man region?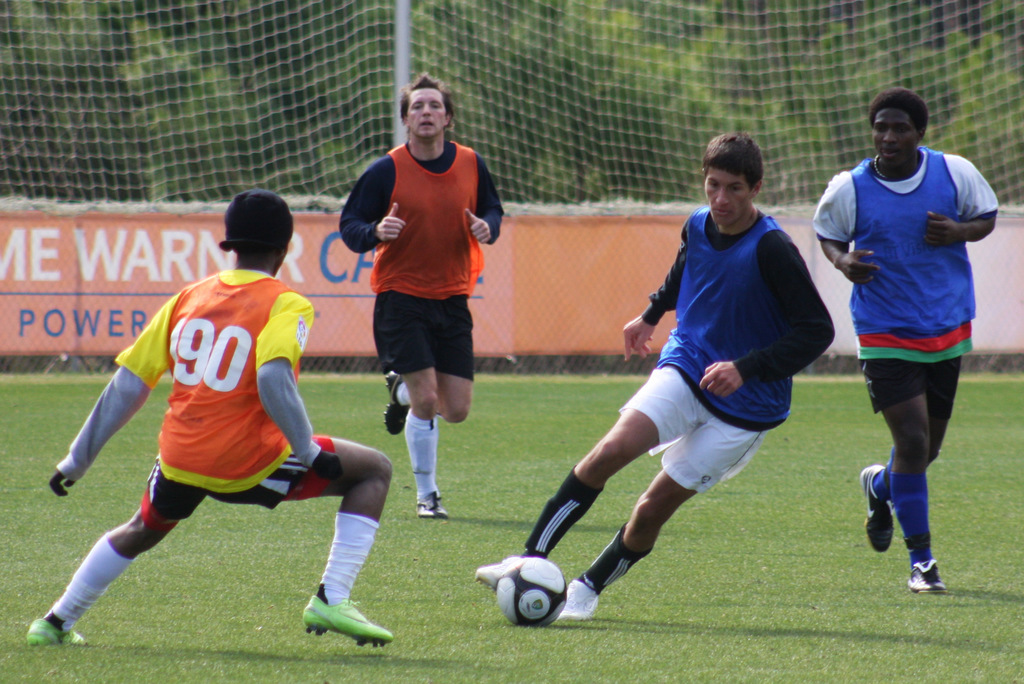
rect(817, 83, 1000, 596)
